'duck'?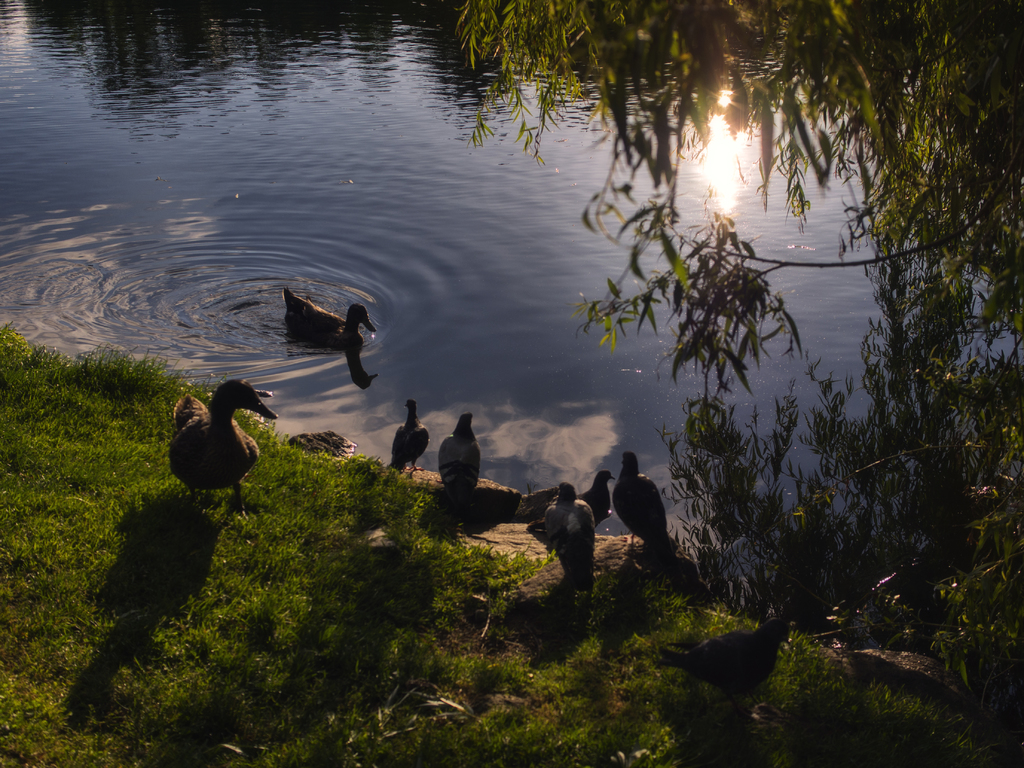
bbox(283, 289, 377, 355)
